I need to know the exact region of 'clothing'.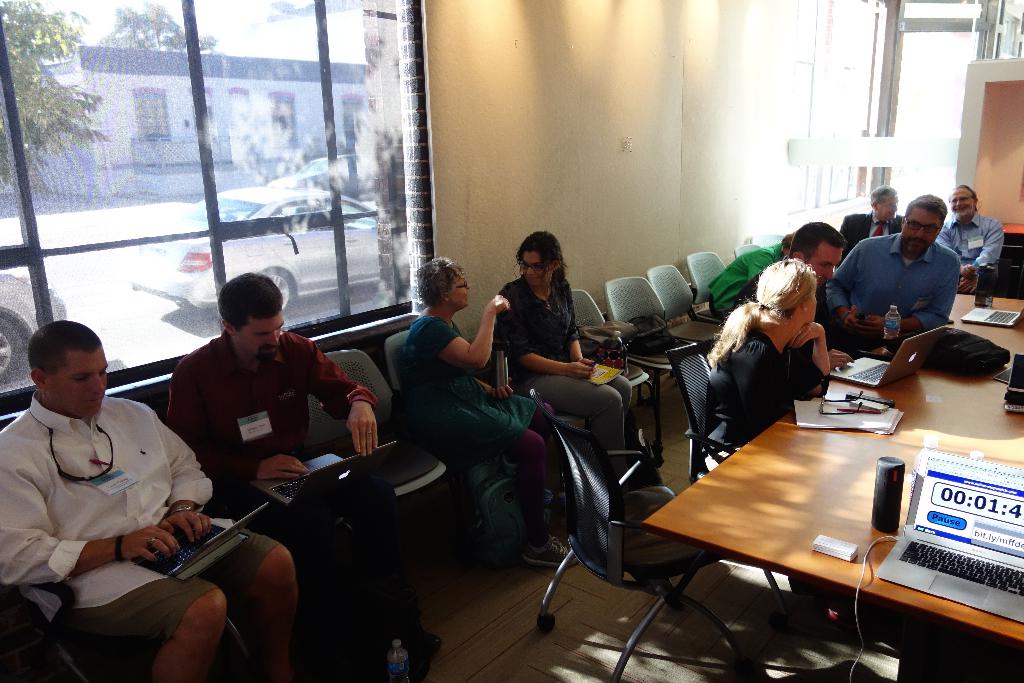
Region: box(703, 331, 833, 480).
